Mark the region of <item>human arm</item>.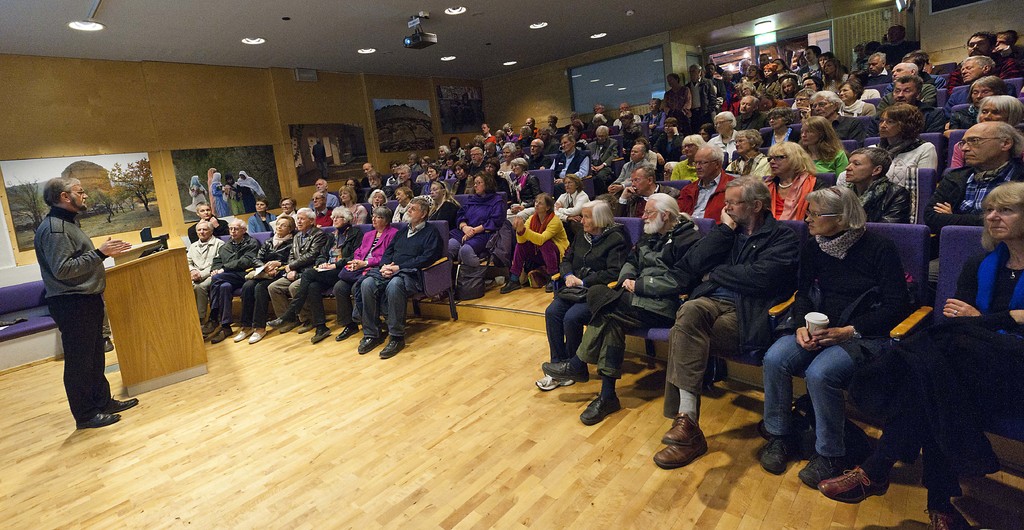
Region: {"x1": 456, "y1": 202, "x2": 479, "y2": 236}.
